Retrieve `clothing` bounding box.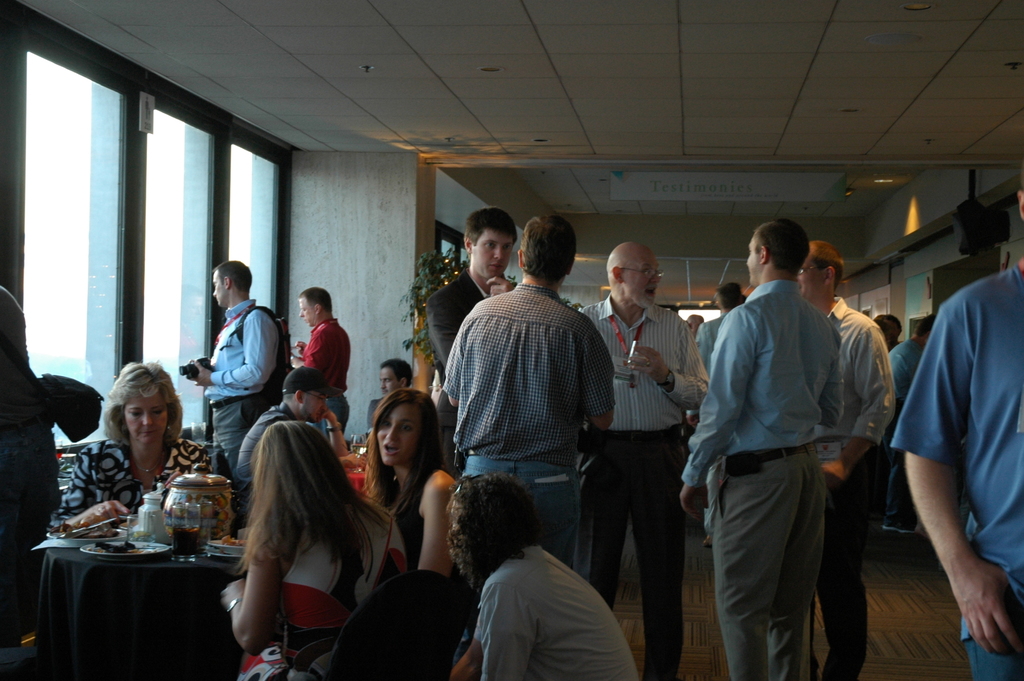
Bounding box: left=572, top=290, right=708, bottom=680.
